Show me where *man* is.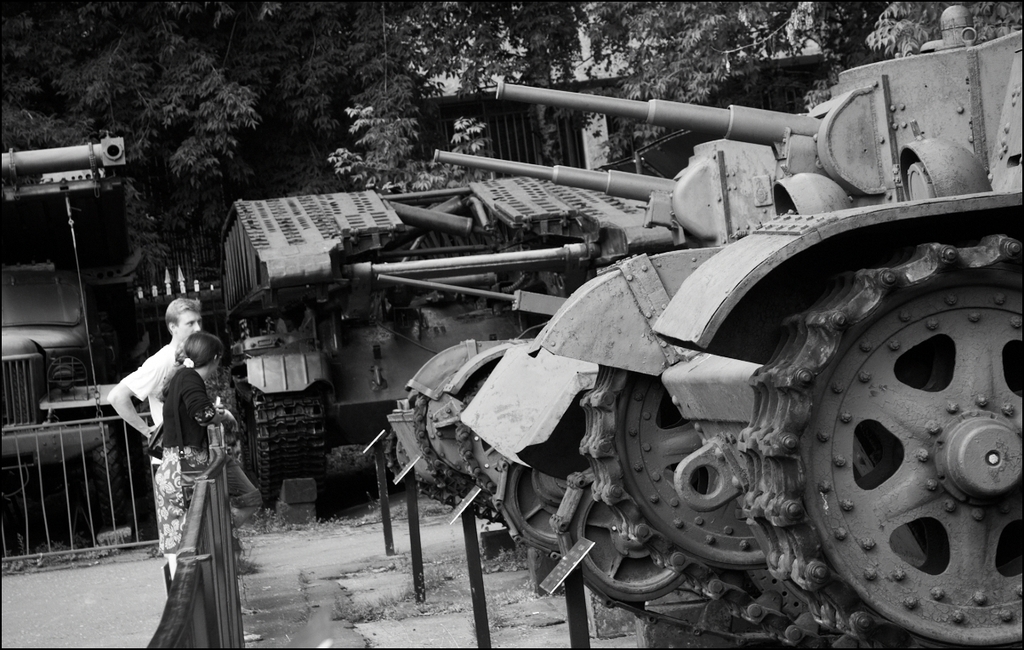
*man* is at (139, 308, 249, 633).
